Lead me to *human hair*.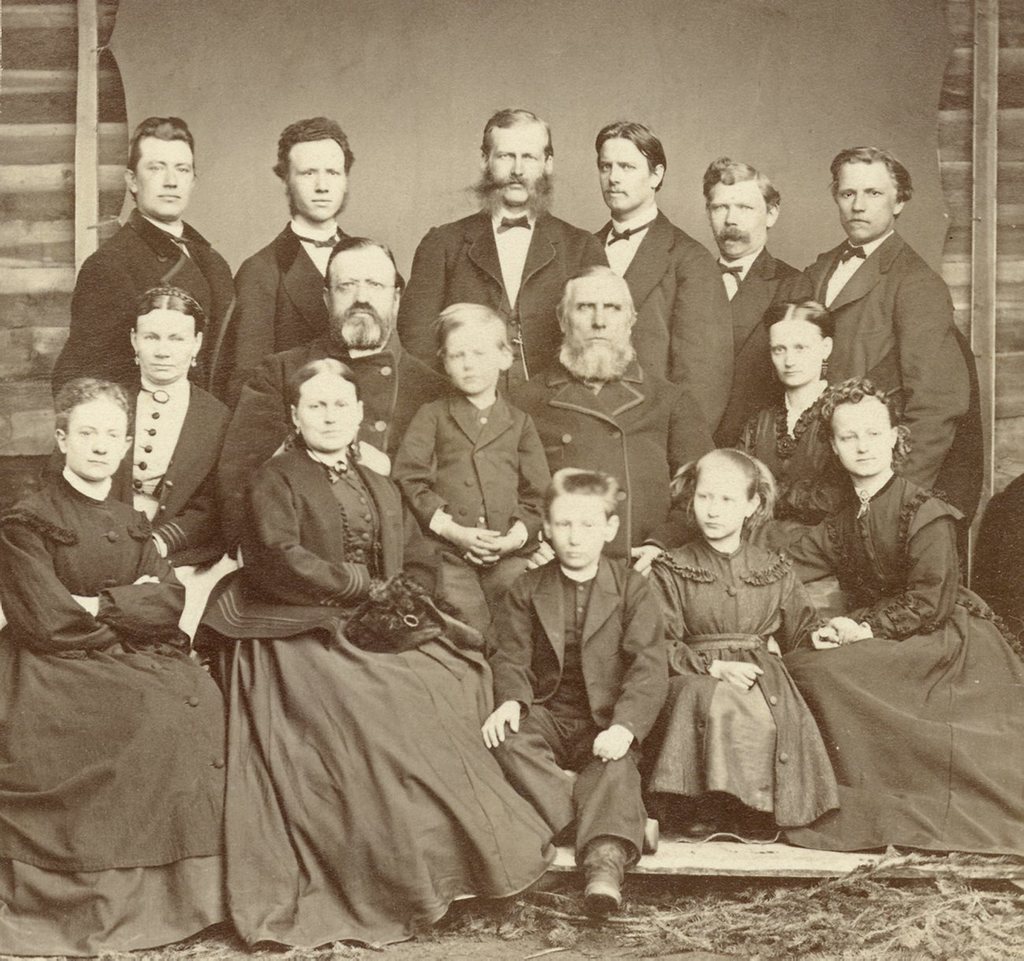
Lead to x1=526 y1=455 x2=618 y2=503.
